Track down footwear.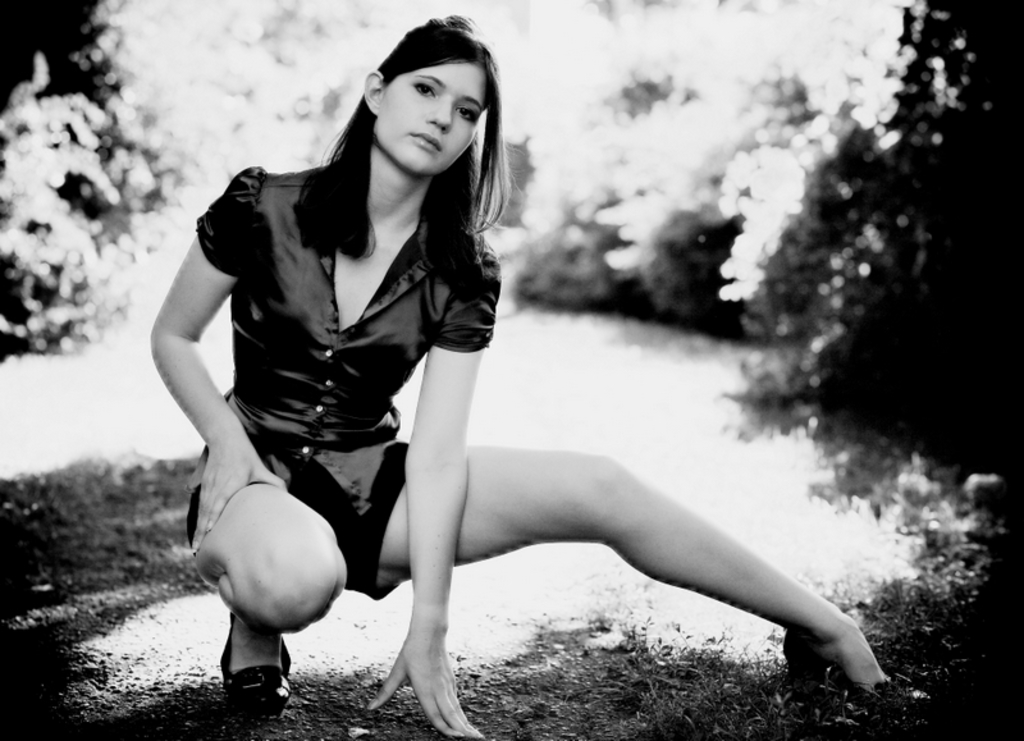
Tracked to Rect(785, 627, 927, 712).
